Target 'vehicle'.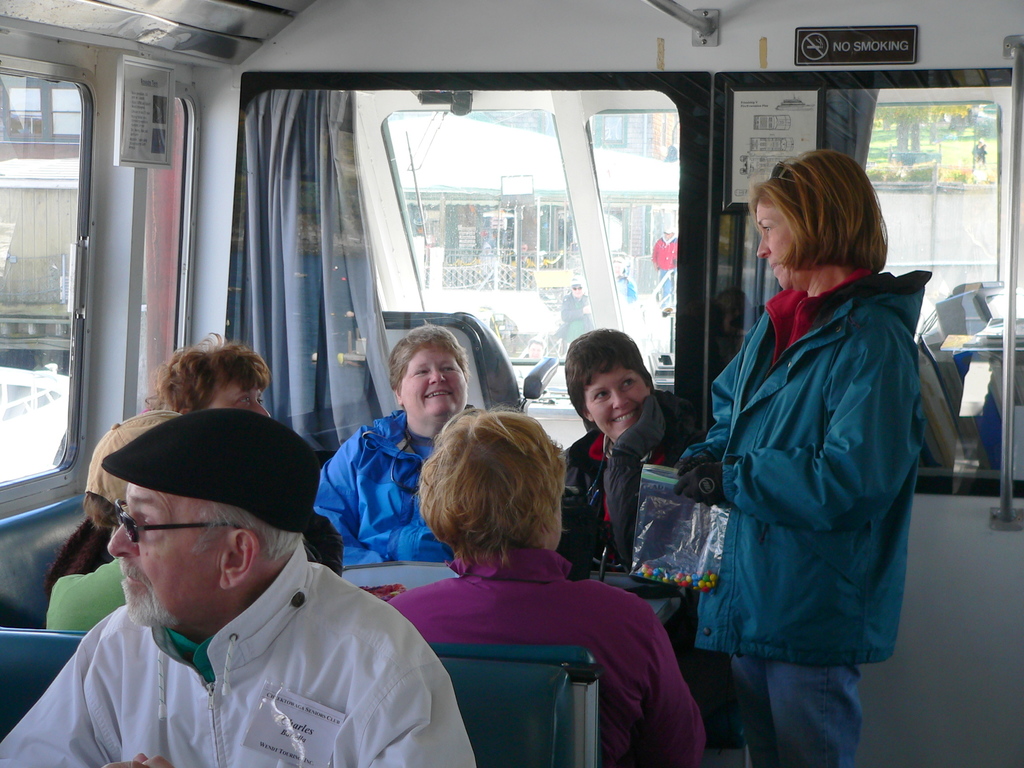
Target region: x1=528 y1=243 x2=625 y2=319.
